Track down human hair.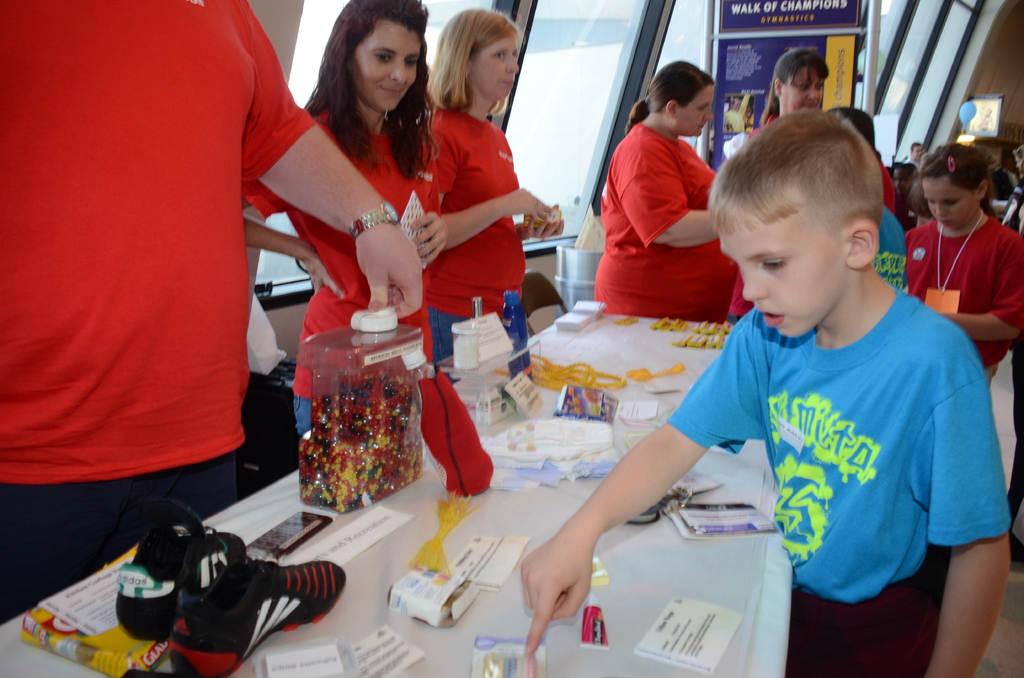
Tracked to bbox(905, 140, 1001, 213).
